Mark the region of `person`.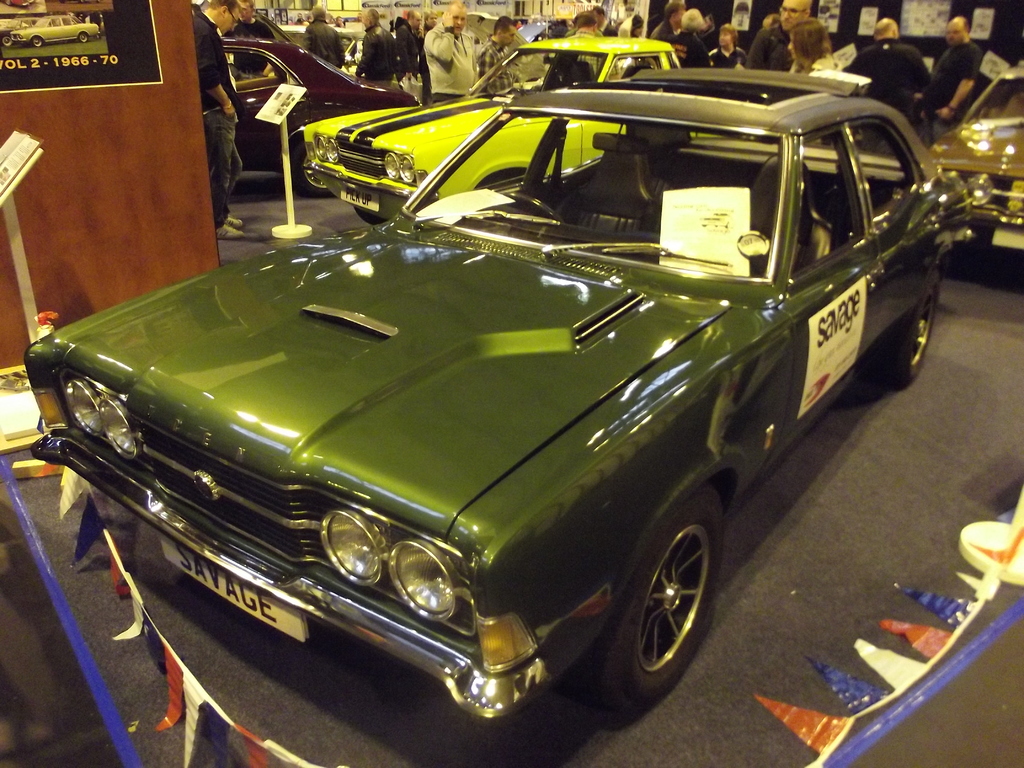
Region: box=[845, 15, 930, 150].
